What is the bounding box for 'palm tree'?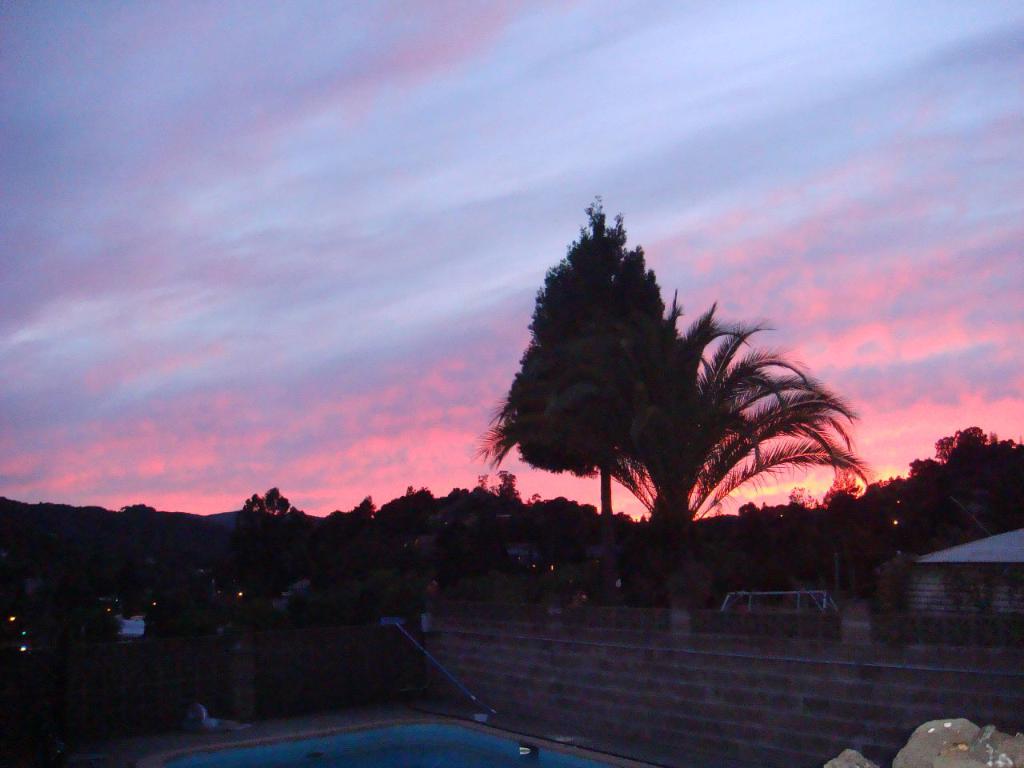
[458,352,662,594].
